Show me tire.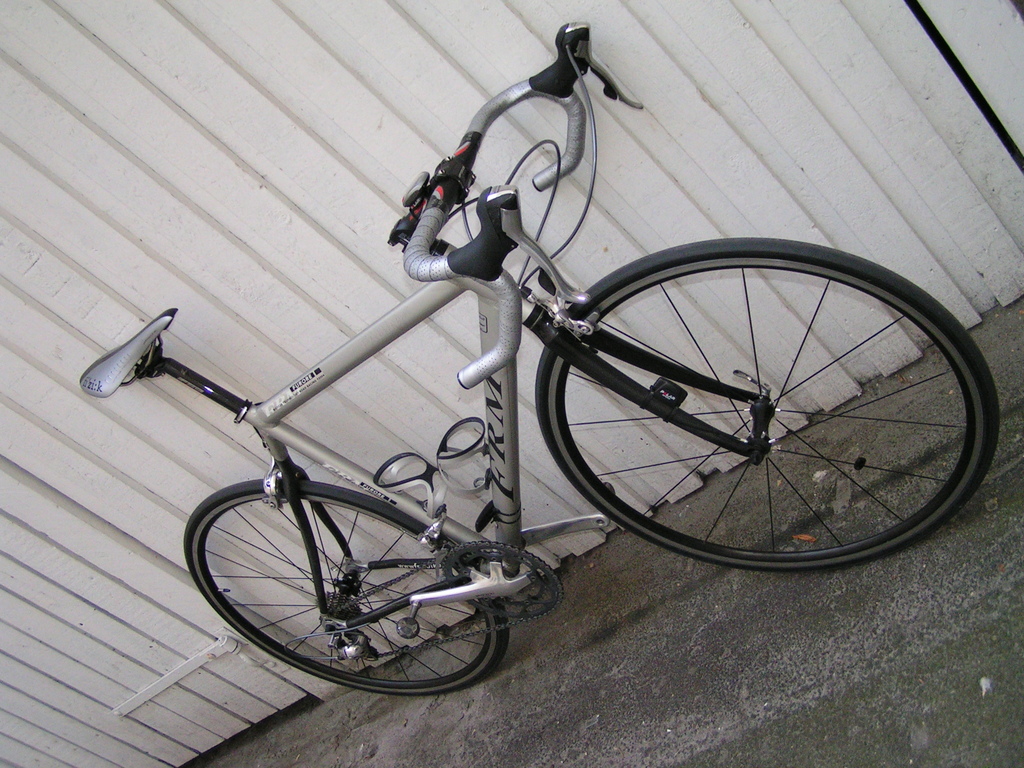
tire is here: 180, 474, 508, 698.
